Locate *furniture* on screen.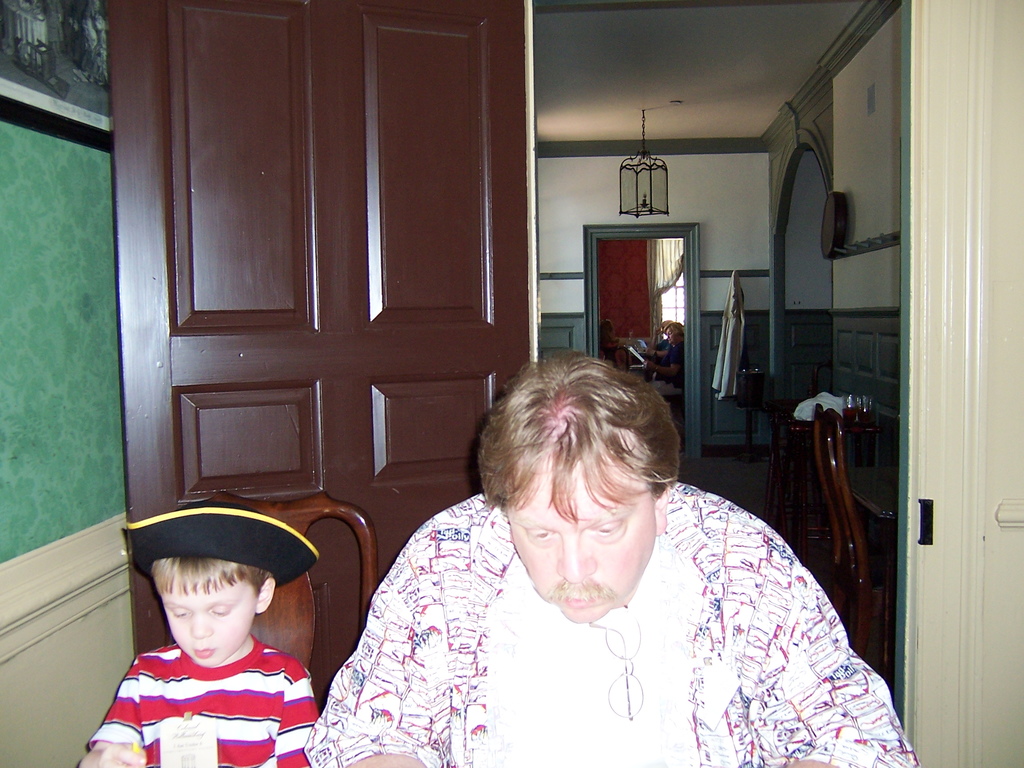
On screen at box(764, 404, 804, 541).
